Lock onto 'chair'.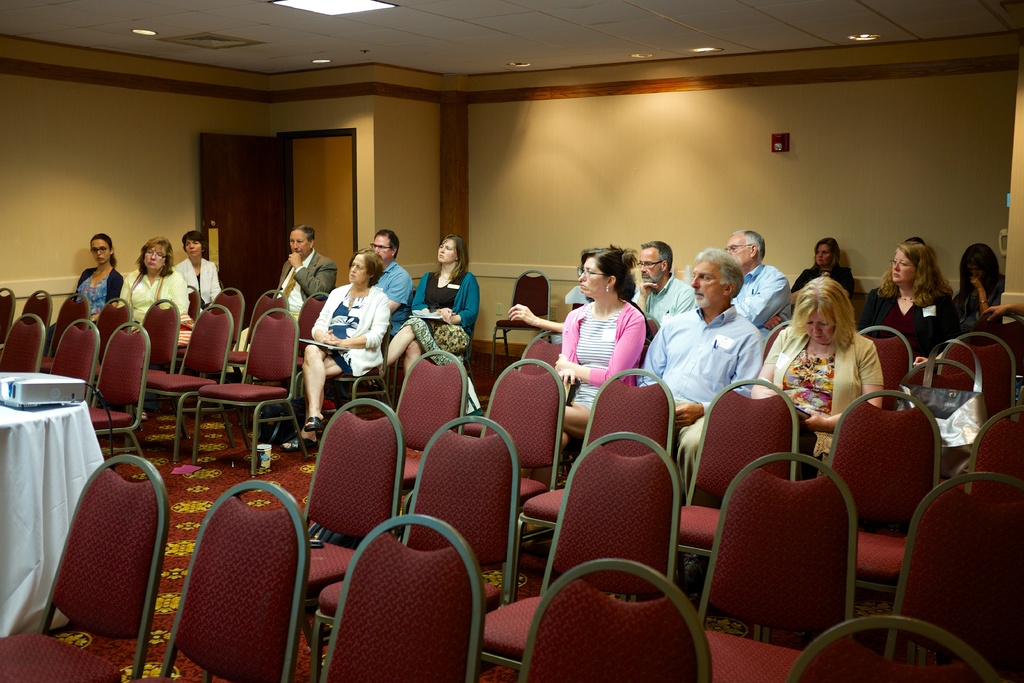
Locked: [x1=787, y1=614, x2=1001, y2=682].
